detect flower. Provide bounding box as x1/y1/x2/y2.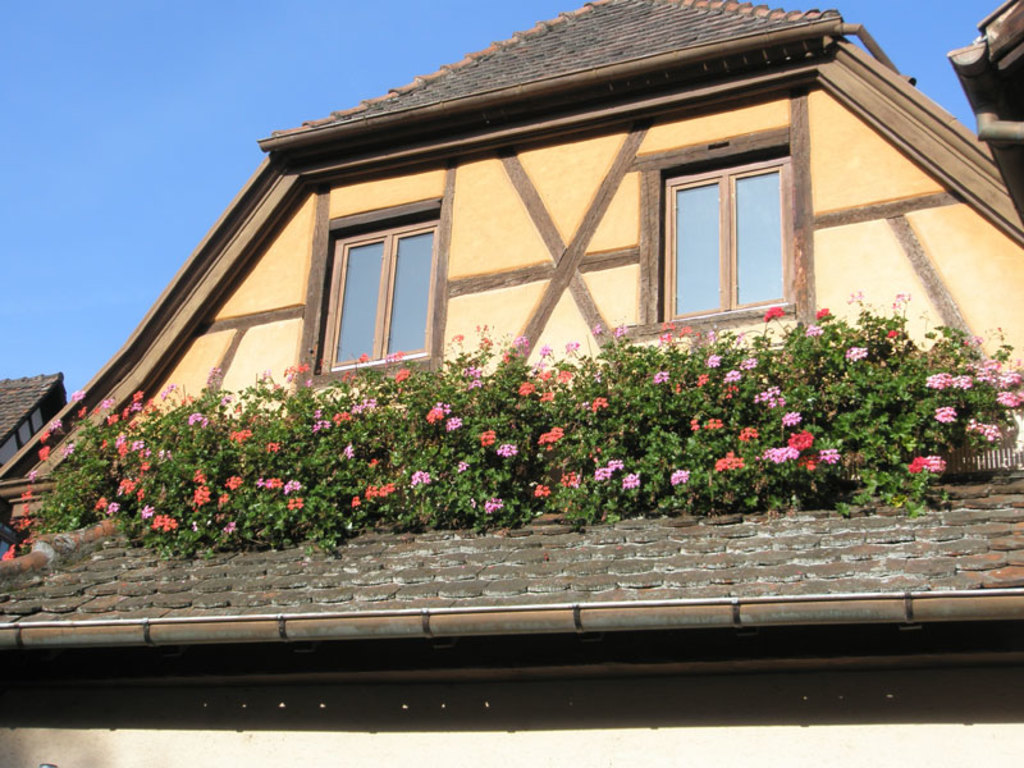
27/467/40/481.
